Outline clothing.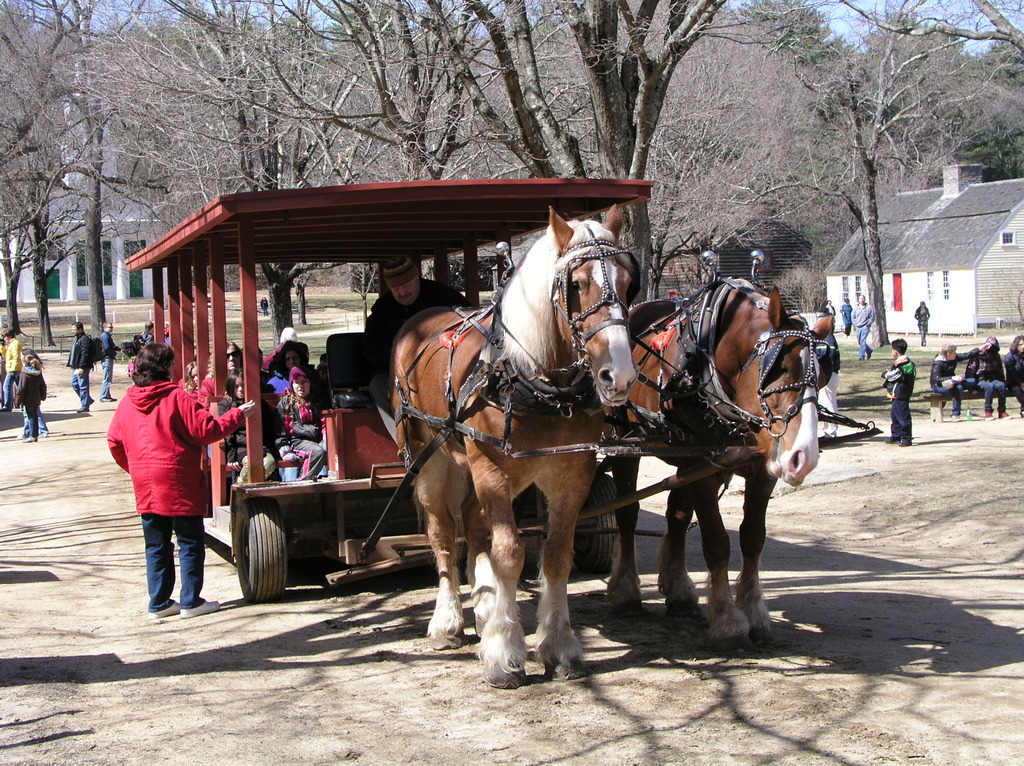
Outline: bbox=(17, 358, 36, 403).
